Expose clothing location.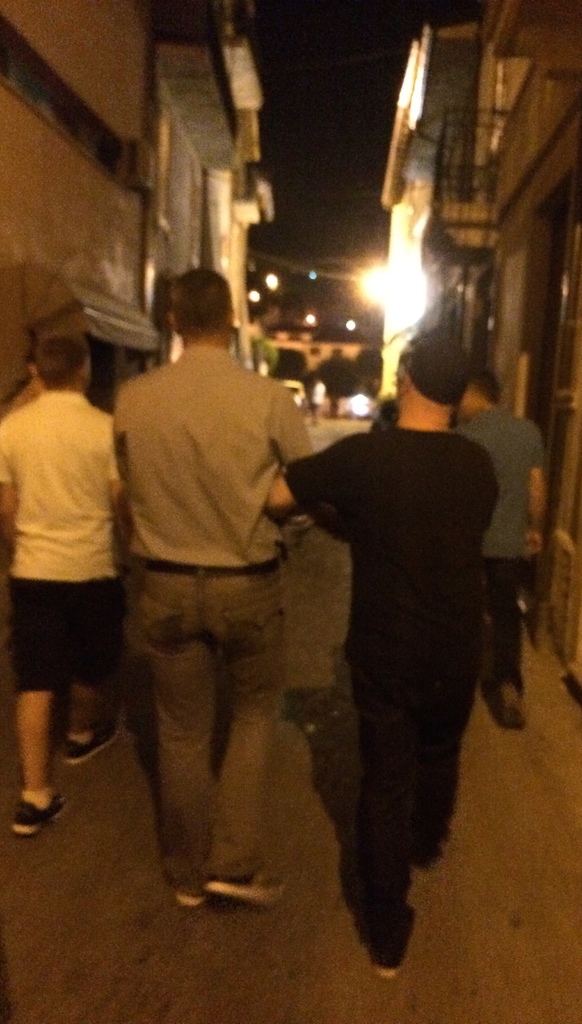
Exposed at rect(0, 386, 124, 698).
